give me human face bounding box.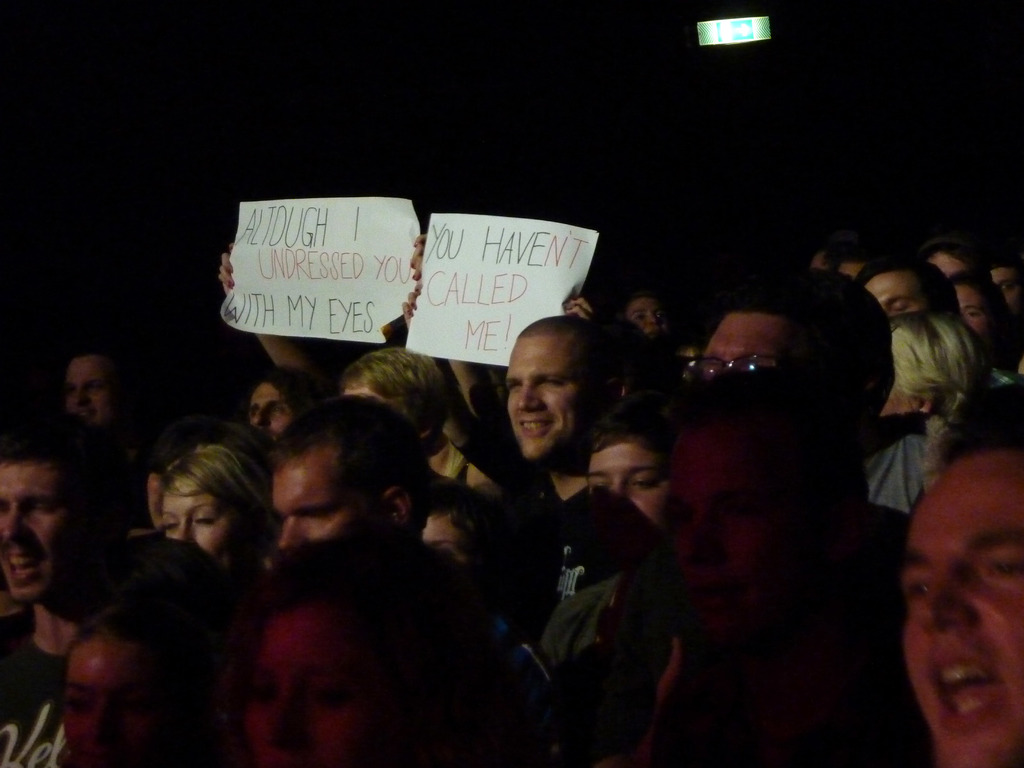
crop(675, 456, 794, 630).
